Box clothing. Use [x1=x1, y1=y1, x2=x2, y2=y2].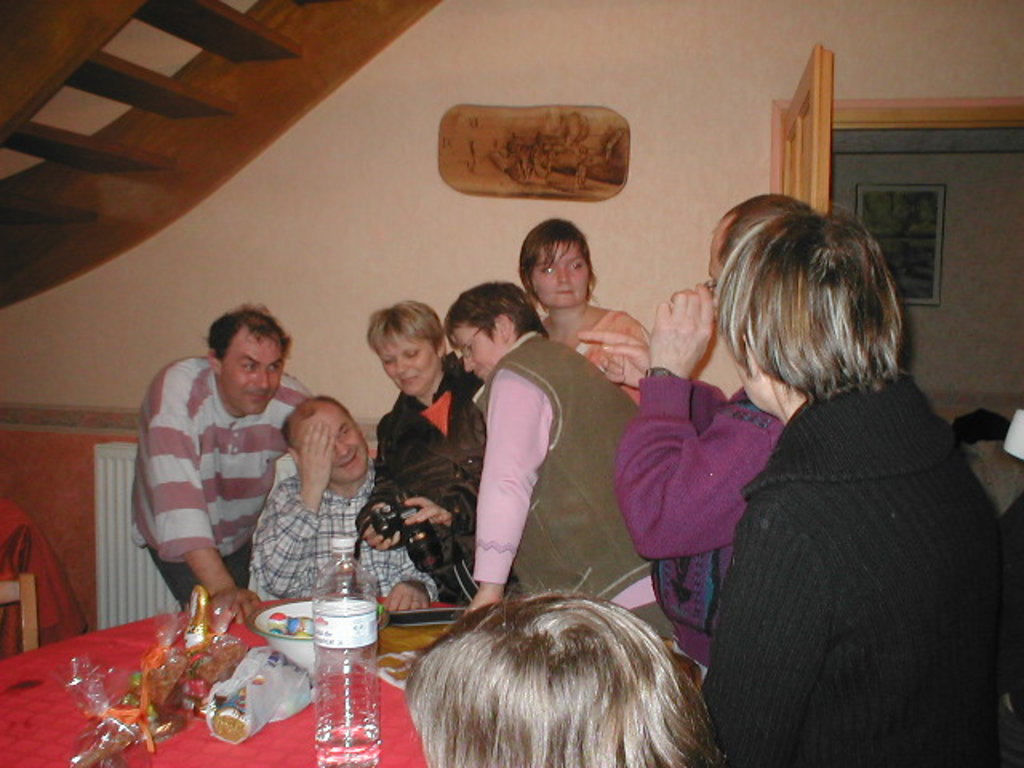
[x1=707, y1=379, x2=1022, y2=757].
